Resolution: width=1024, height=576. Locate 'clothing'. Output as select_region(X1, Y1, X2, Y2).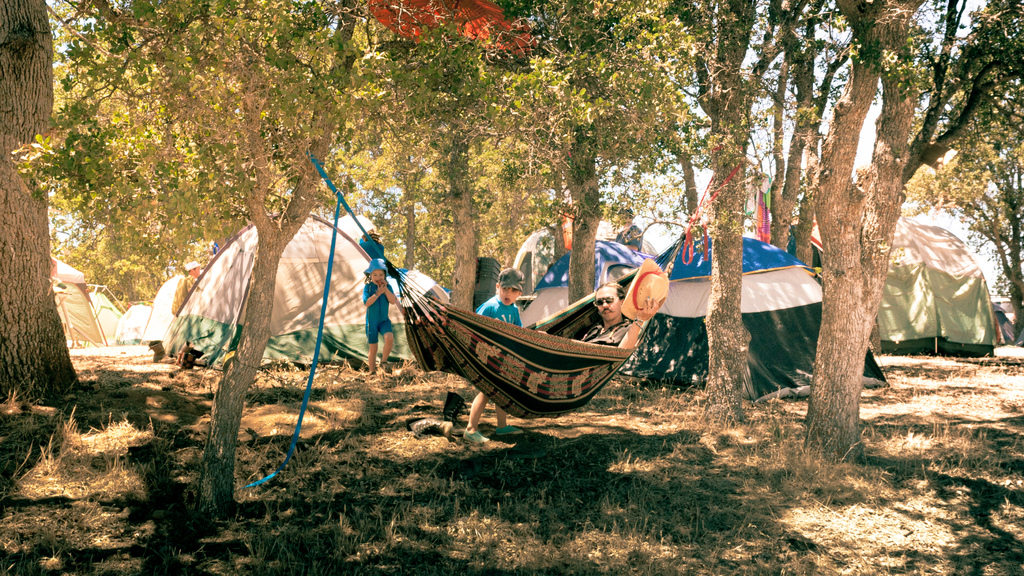
select_region(472, 294, 519, 383).
